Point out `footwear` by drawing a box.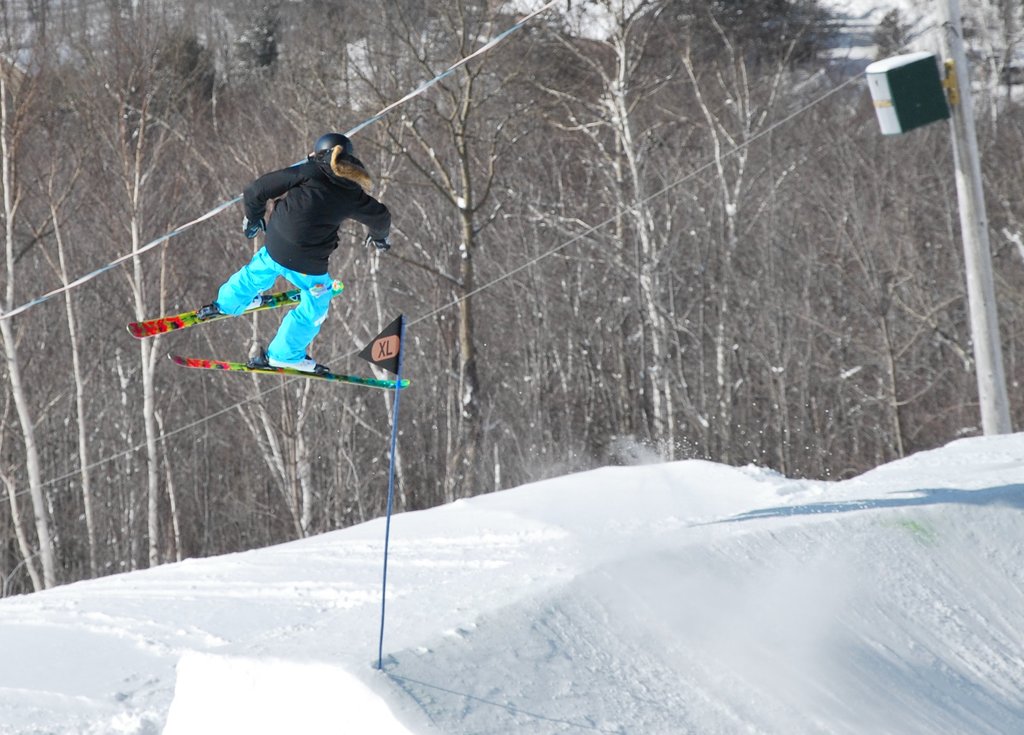
(219, 291, 262, 311).
